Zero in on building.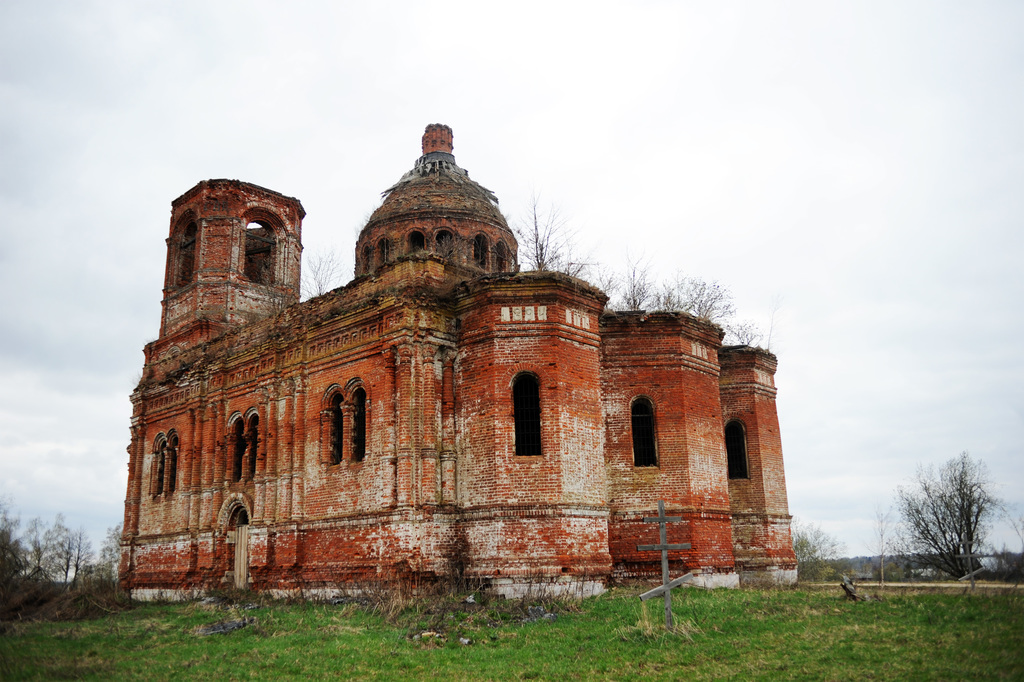
Zeroed in: {"x1": 130, "y1": 154, "x2": 741, "y2": 606}.
